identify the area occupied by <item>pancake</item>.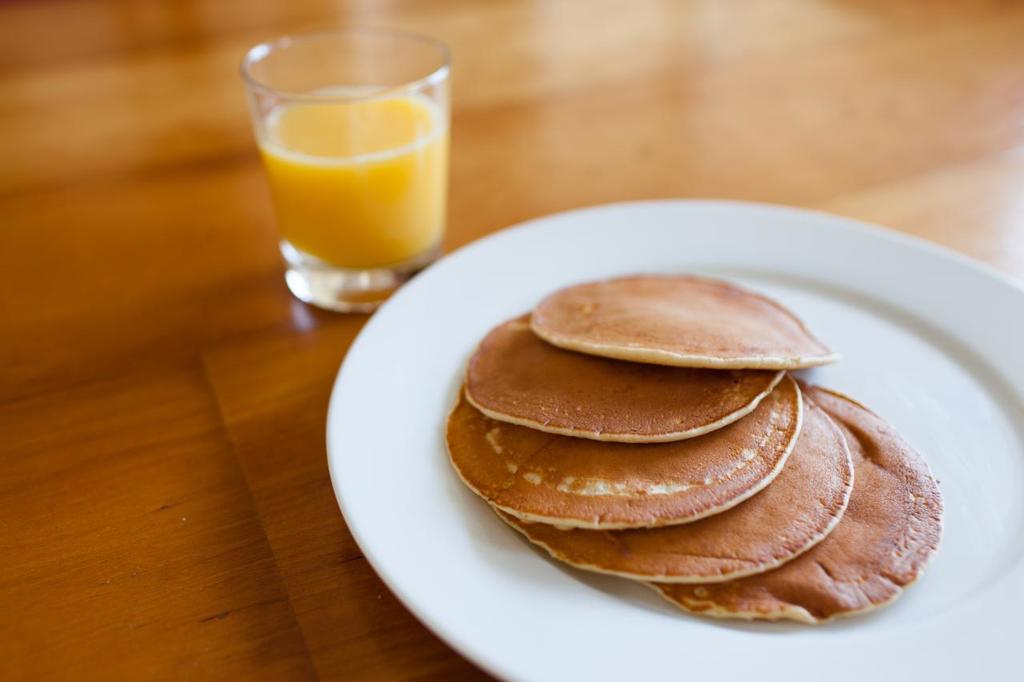
Area: [left=440, top=384, right=799, bottom=535].
